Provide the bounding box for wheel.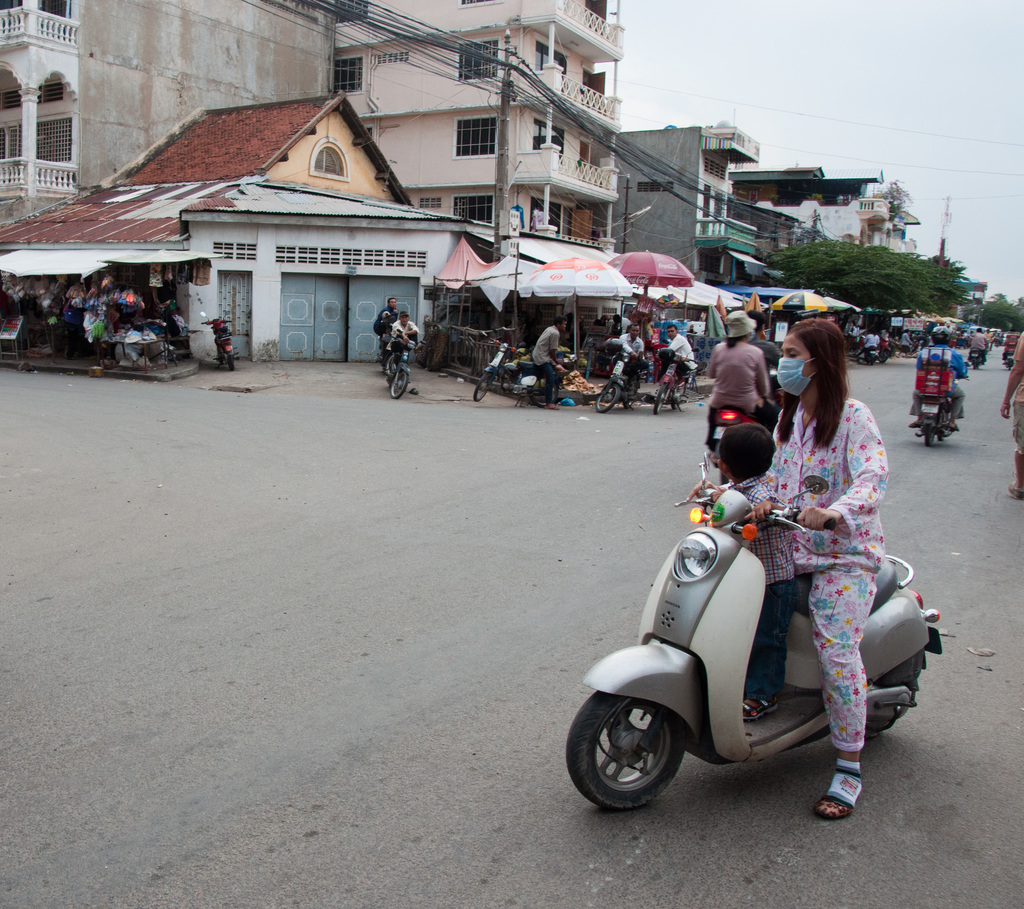
{"left": 529, "top": 373, "right": 560, "bottom": 409}.
